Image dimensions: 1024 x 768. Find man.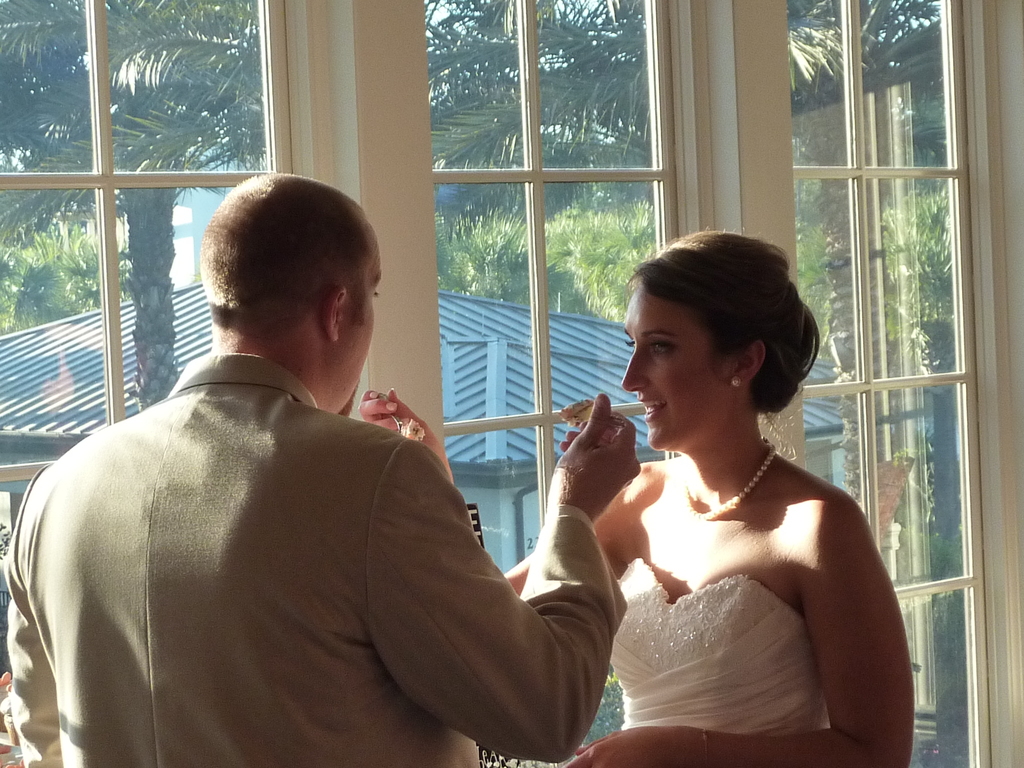
box(24, 121, 556, 743).
